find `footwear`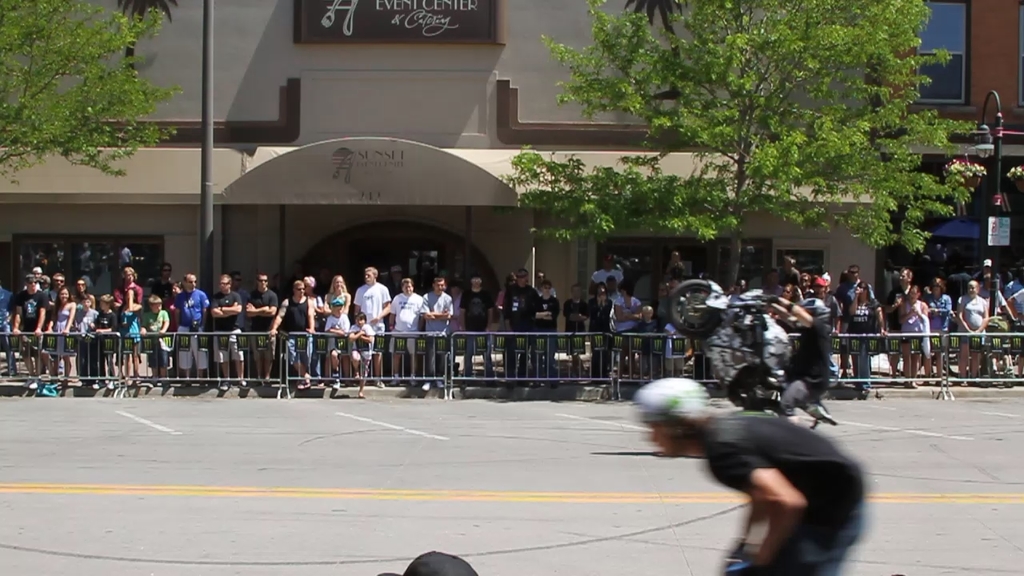
BBox(105, 380, 117, 392)
